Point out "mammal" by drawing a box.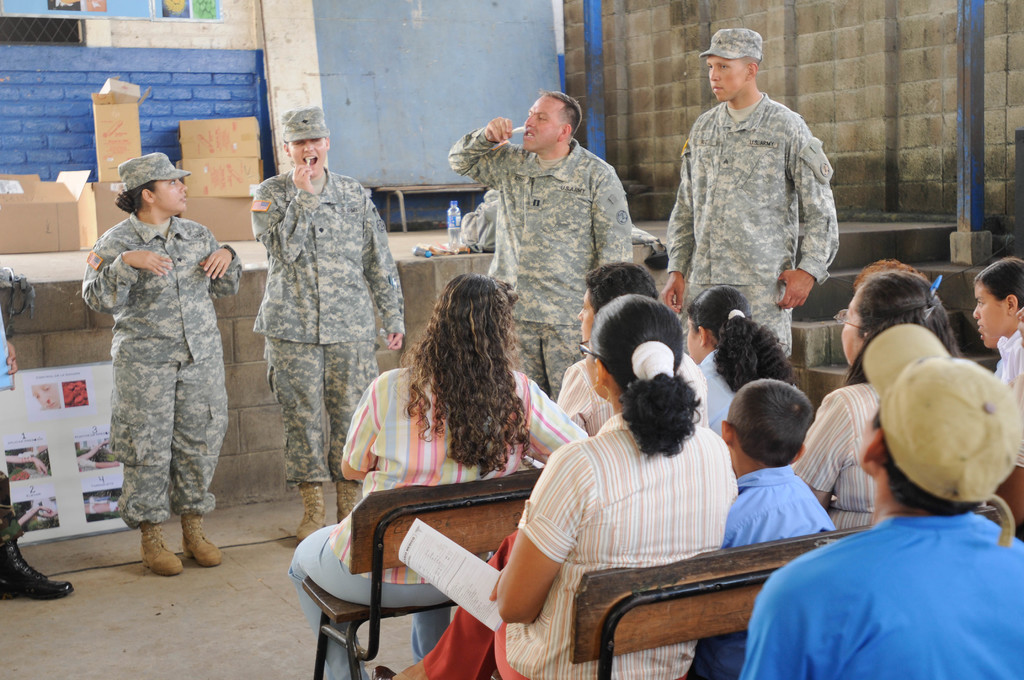
x1=0, y1=266, x2=73, y2=597.
